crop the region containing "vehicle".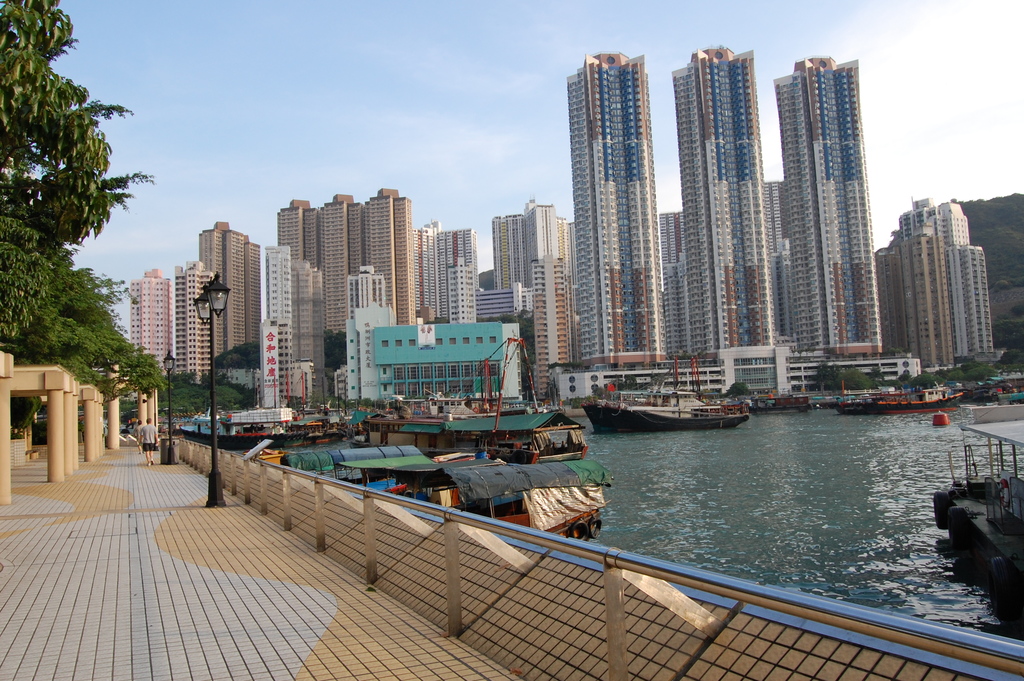
Crop region: {"left": 930, "top": 423, "right": 1014, "bottom": 587}.
